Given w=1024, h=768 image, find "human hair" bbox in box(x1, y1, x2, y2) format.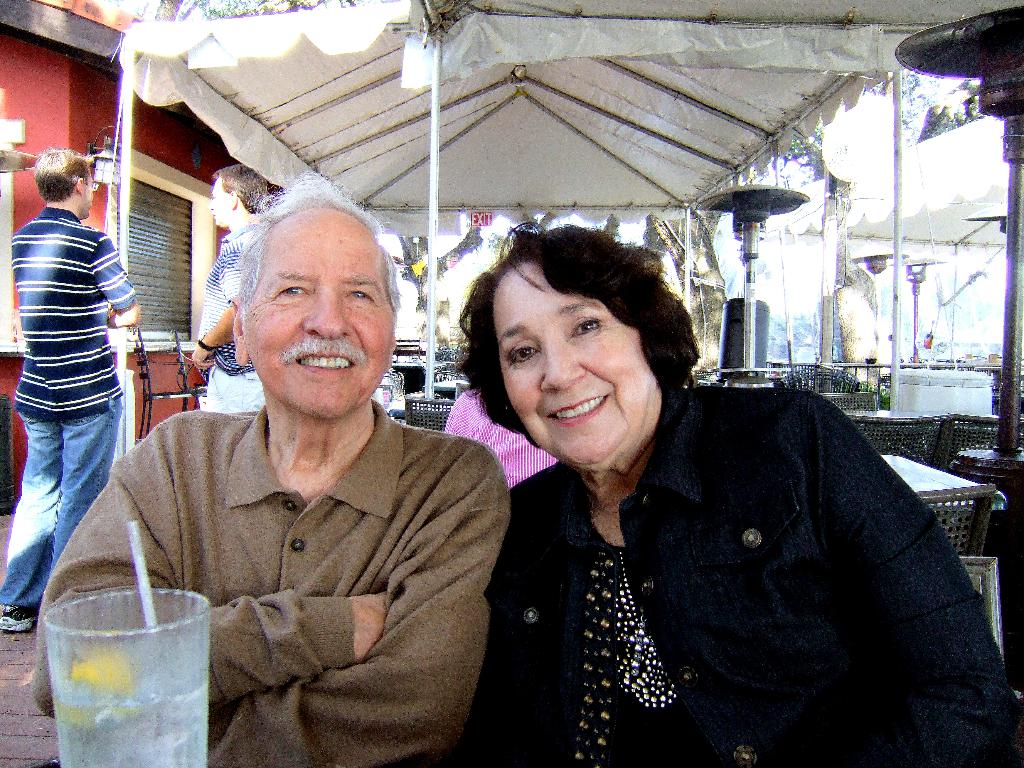
box(232, 170, 402, 316).
